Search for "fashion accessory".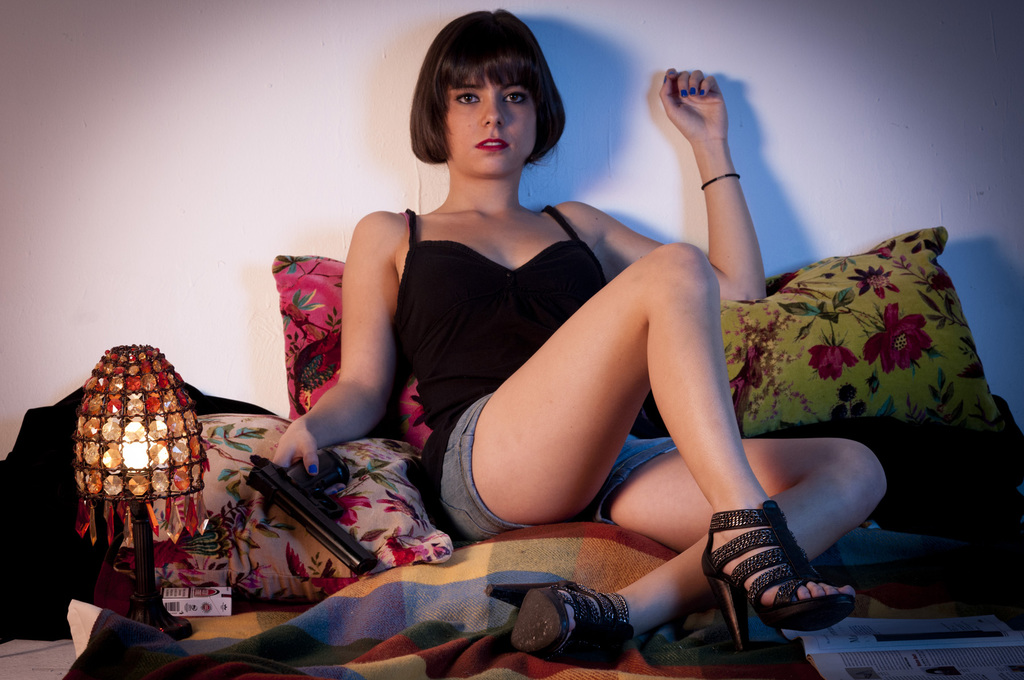
Found at Rect(509, 583, 629, 650).
